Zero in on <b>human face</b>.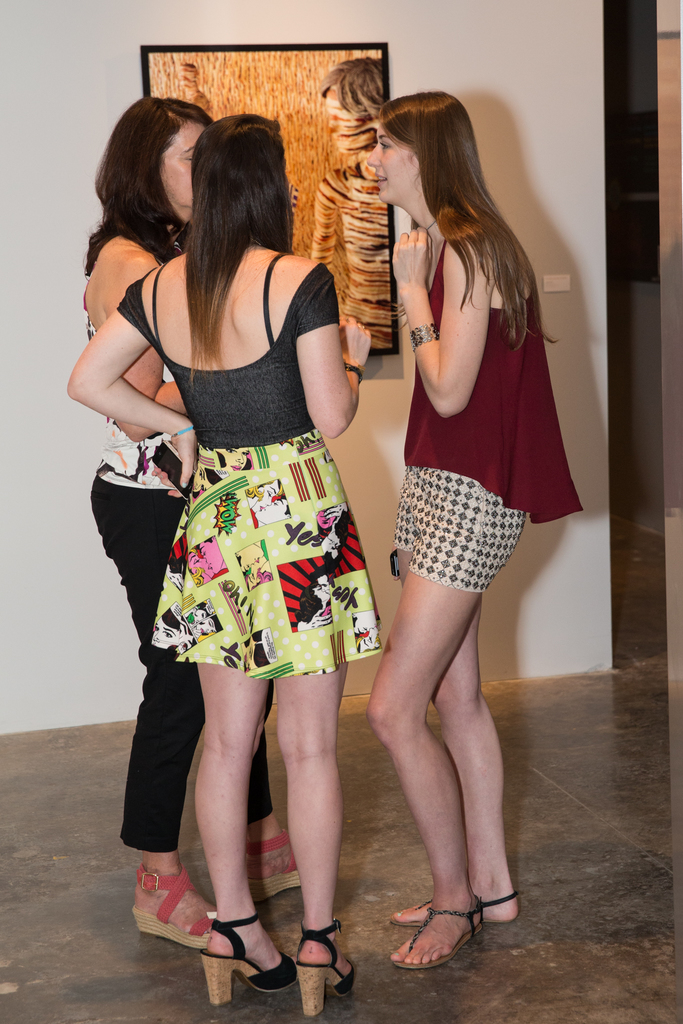
Zeroed in: (366,120,411,200).
